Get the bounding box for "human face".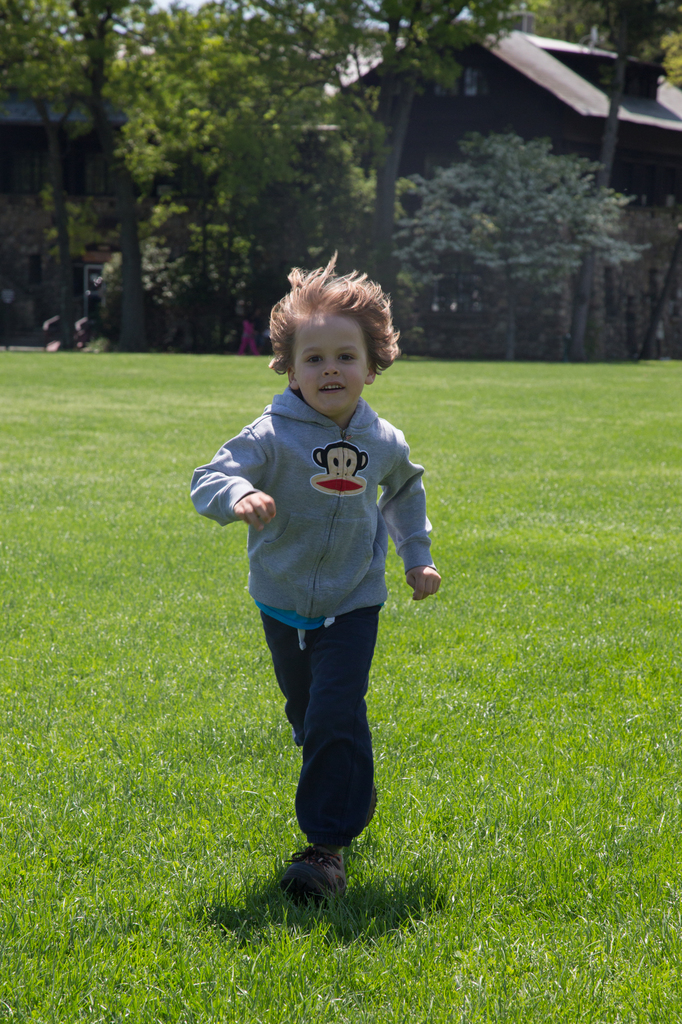
bbox(294, 314, 368, 409).
